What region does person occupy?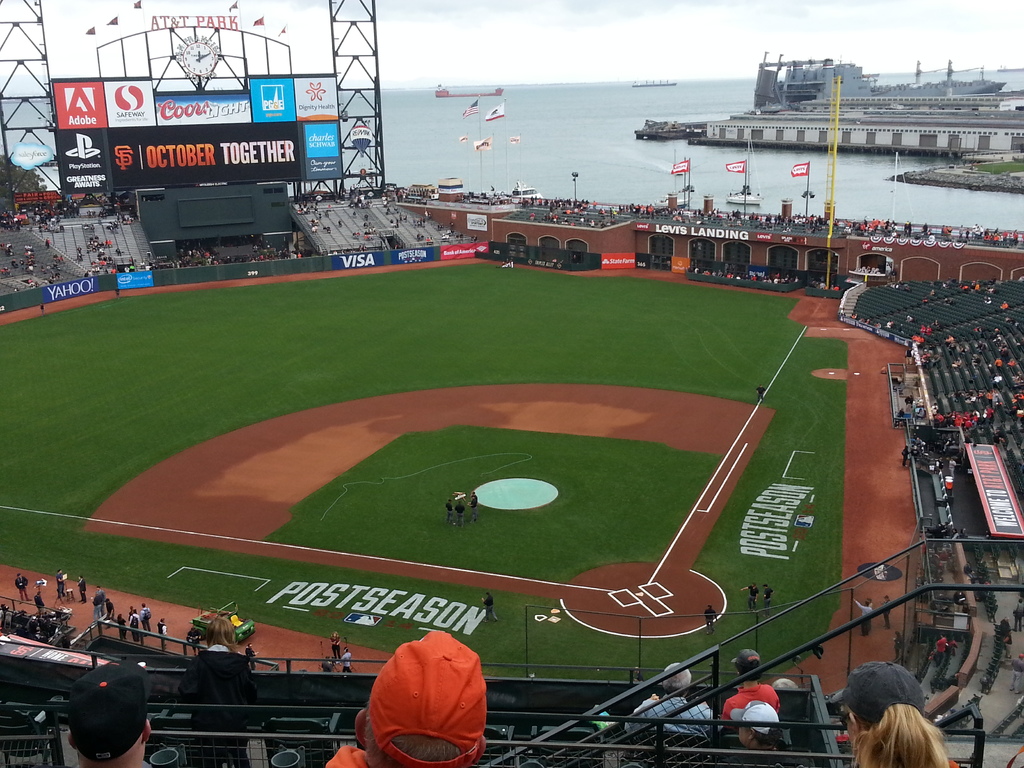
<region>178, 621, 252, 732</region>.
